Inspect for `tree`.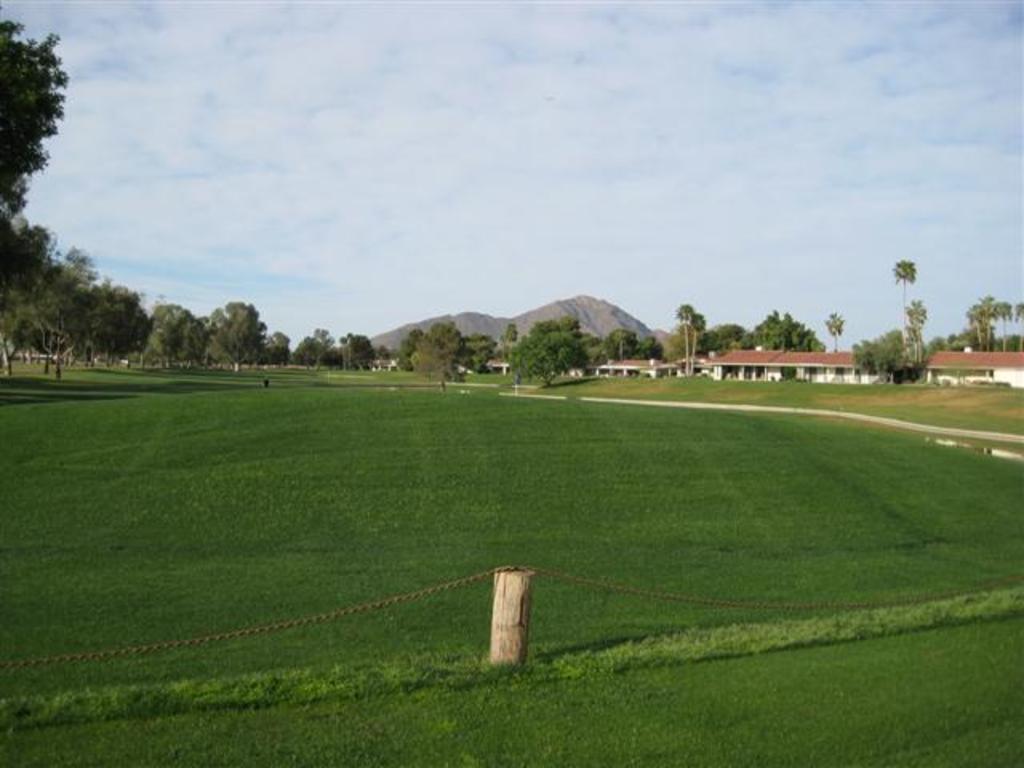
Inspection: (0, 14, 75, 203).
